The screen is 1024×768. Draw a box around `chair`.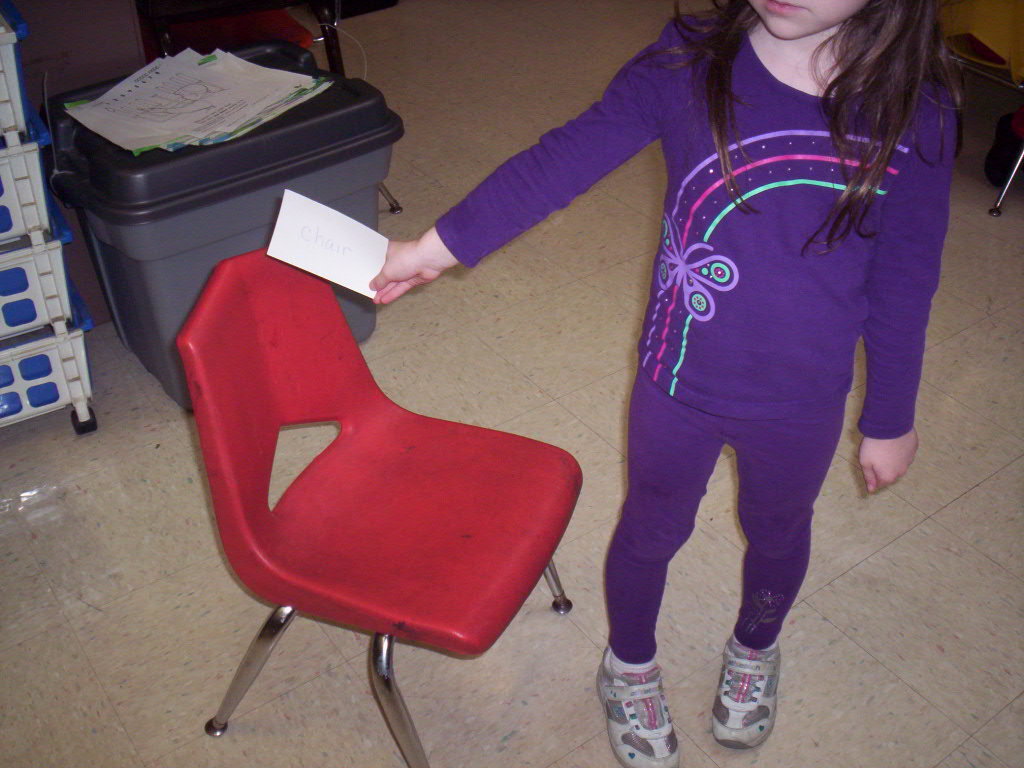
rect(928, 0, 1023, 218).
